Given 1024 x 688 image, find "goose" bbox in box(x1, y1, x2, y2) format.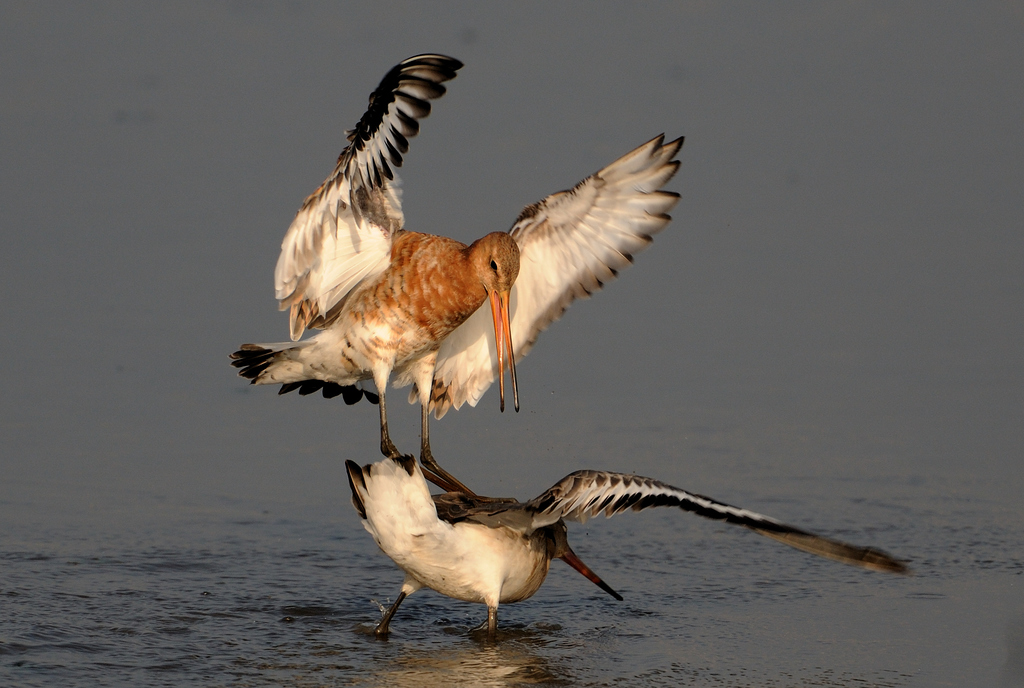
box(348, 462, 911, 639).
